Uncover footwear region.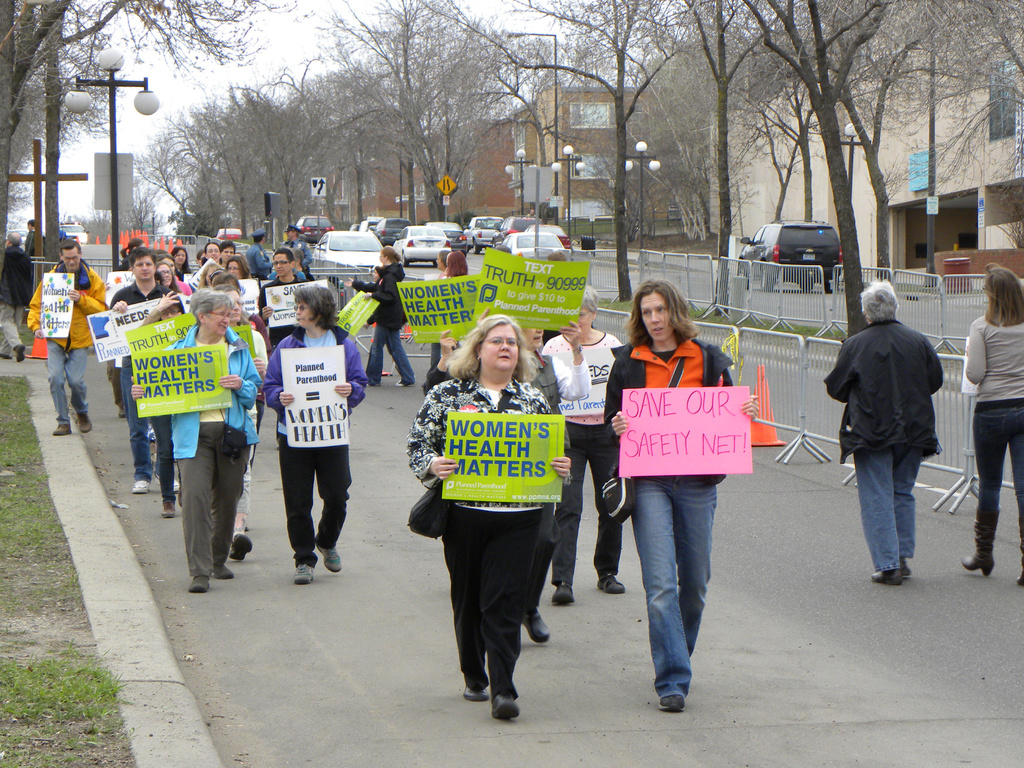
Uncovered: (left=395, top=377, right=403, bottom=387).
